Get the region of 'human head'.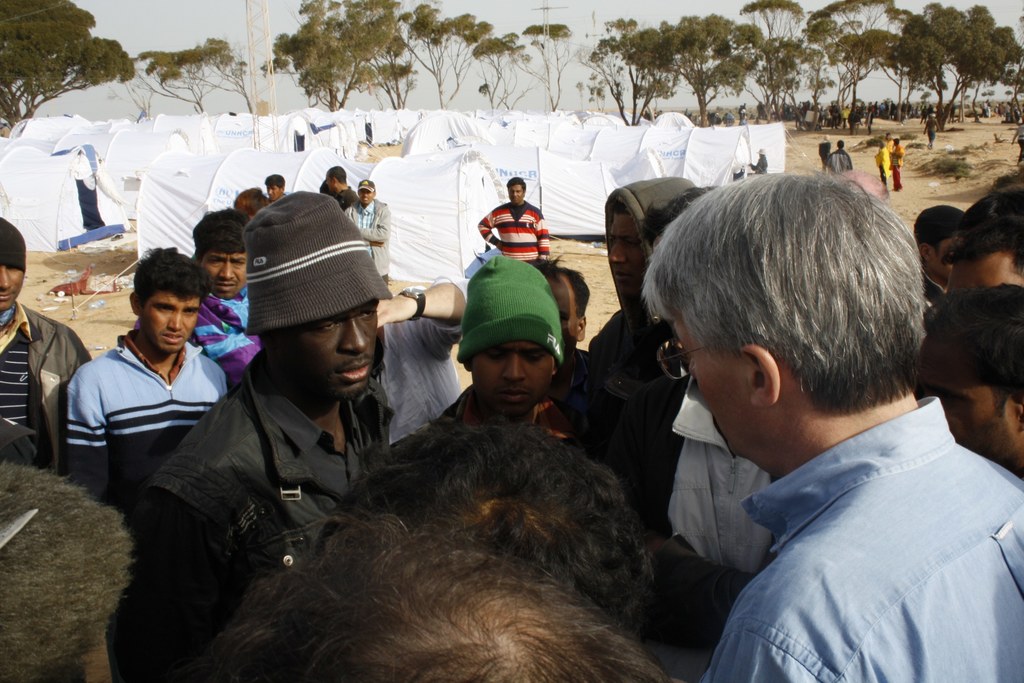
(left=535, top=261, right=568, bottom=320).
